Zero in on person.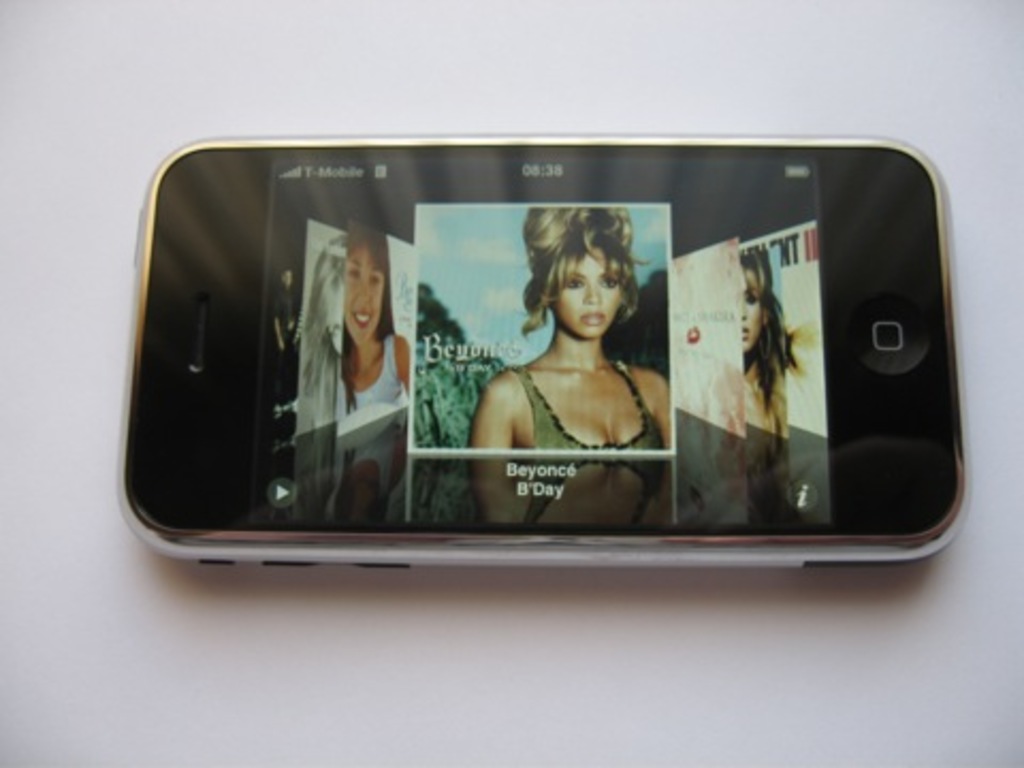
Zeroed in: [left=467, top=201, right=674, bottom=454].
